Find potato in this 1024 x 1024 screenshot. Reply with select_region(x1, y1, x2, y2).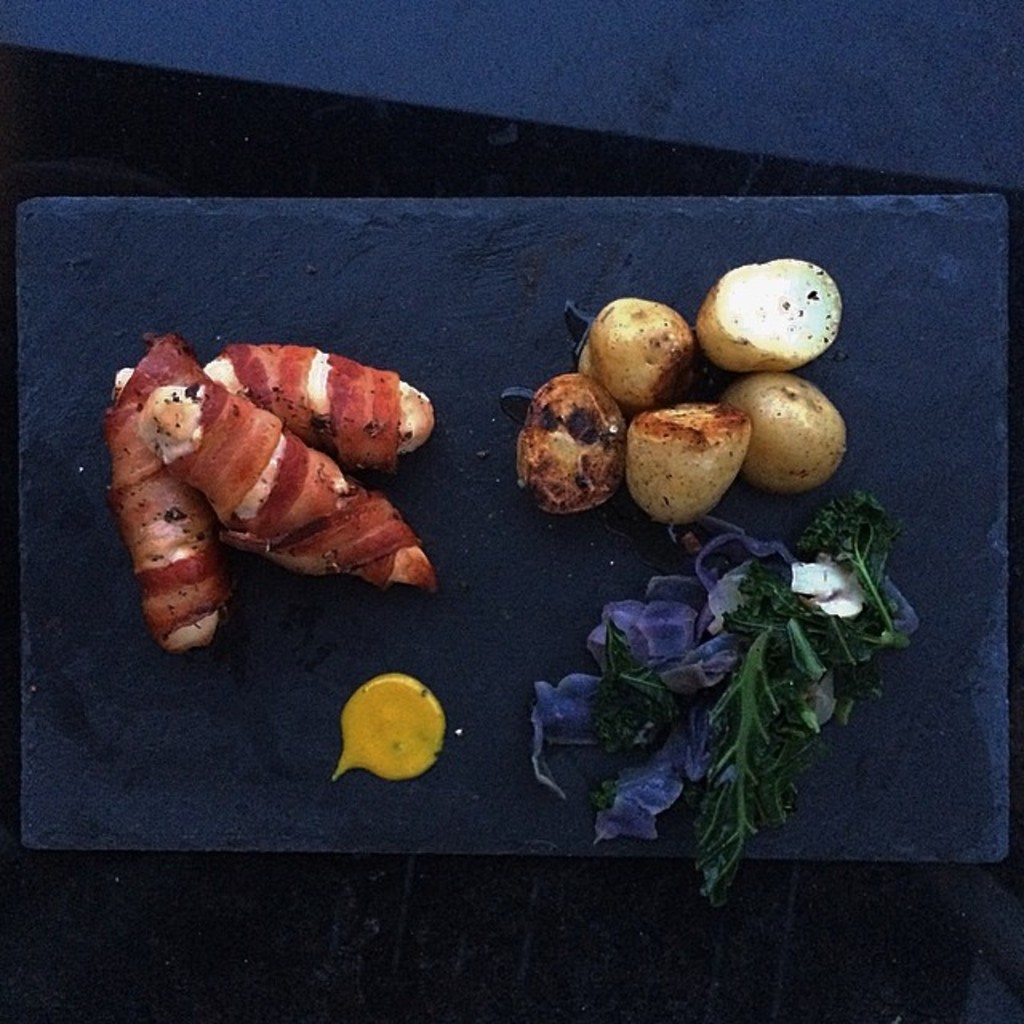
select_region(574, 298, 693, 406).
